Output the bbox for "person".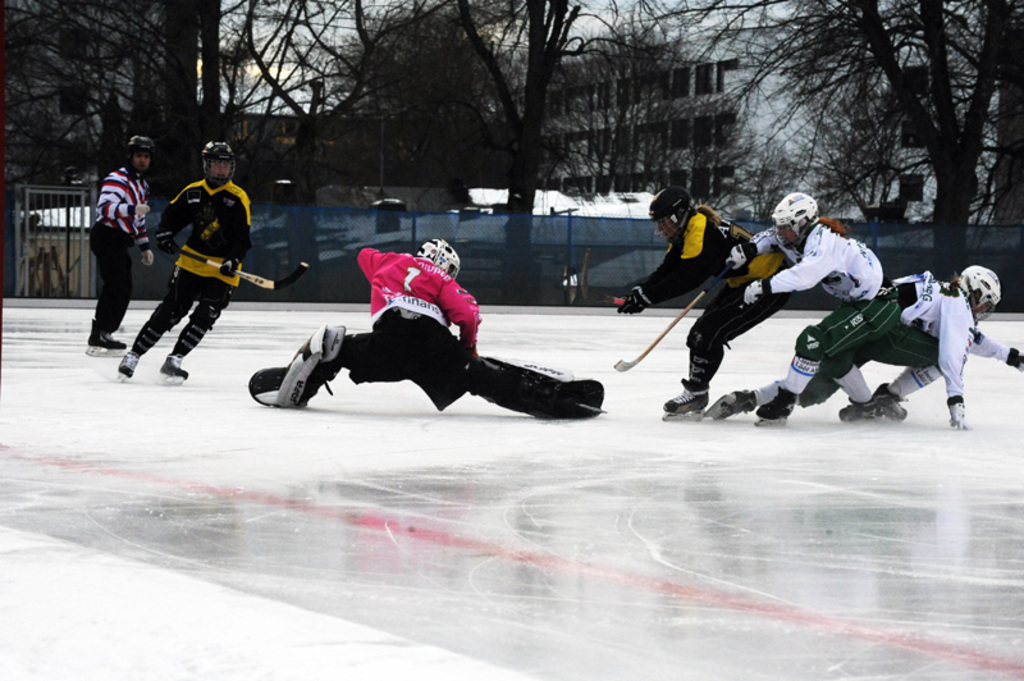
[90, 137, 155, 349].
